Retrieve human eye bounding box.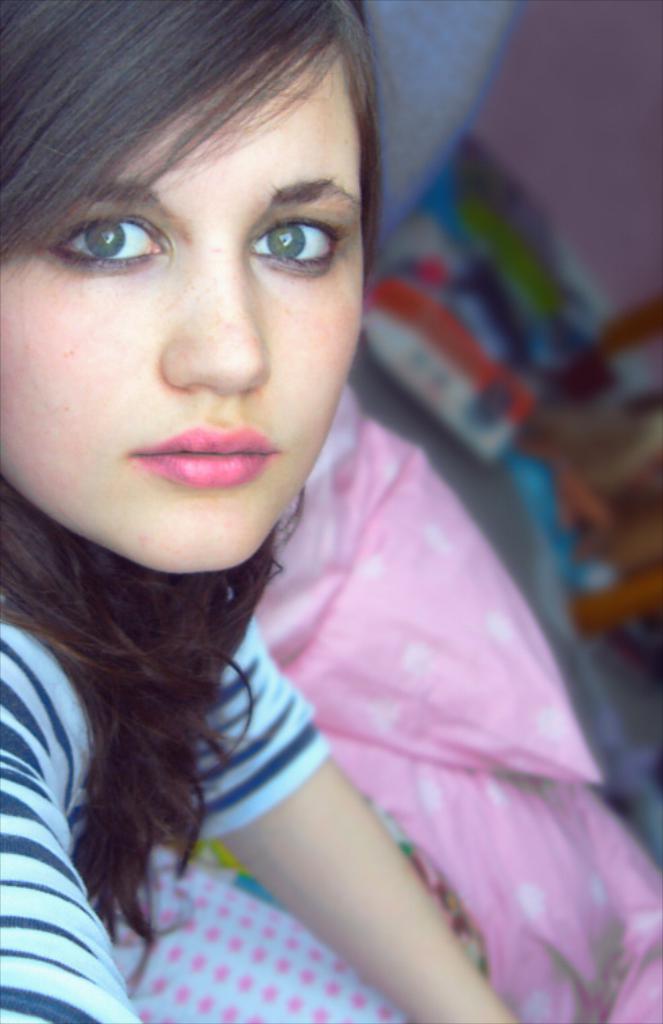
Bounding box: 248, 209, 348, 280.
